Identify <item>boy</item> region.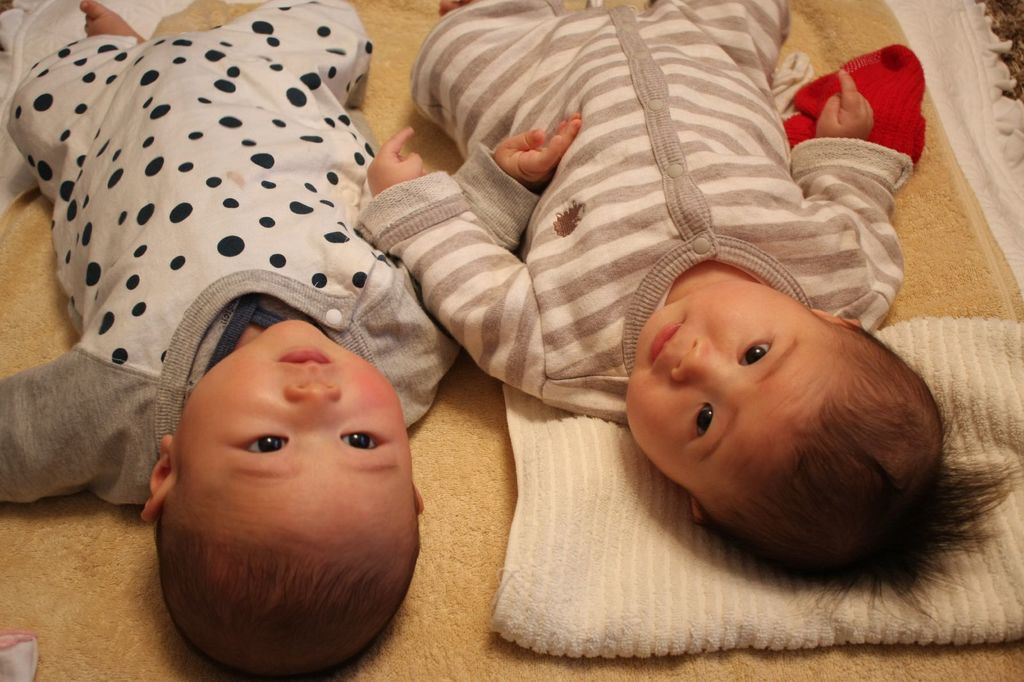
Region: (365, 0, 1014, 595).
